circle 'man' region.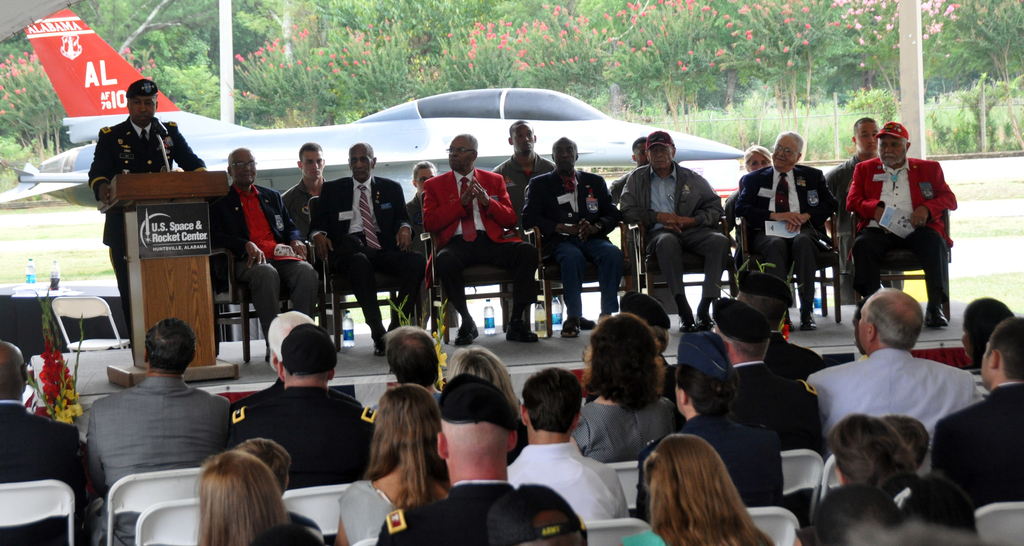
Region: [932, 320, 1023, 530].
